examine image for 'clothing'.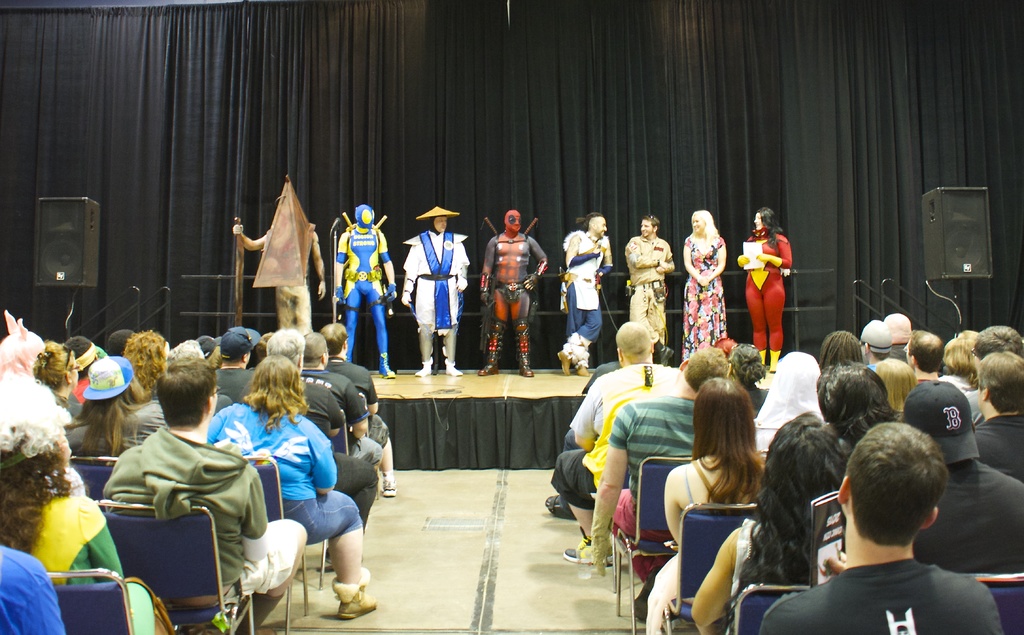
Examination result: locate(401, 225, 466, 363).
